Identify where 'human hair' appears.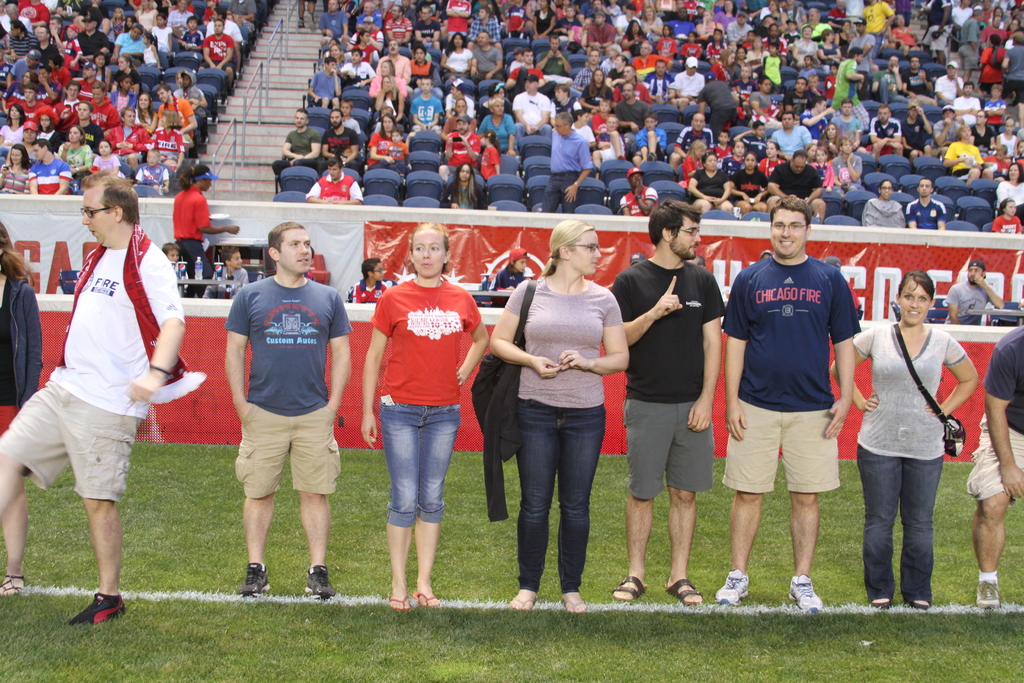
Appears at x1=897 y1=268 x2=934 y2=296.
